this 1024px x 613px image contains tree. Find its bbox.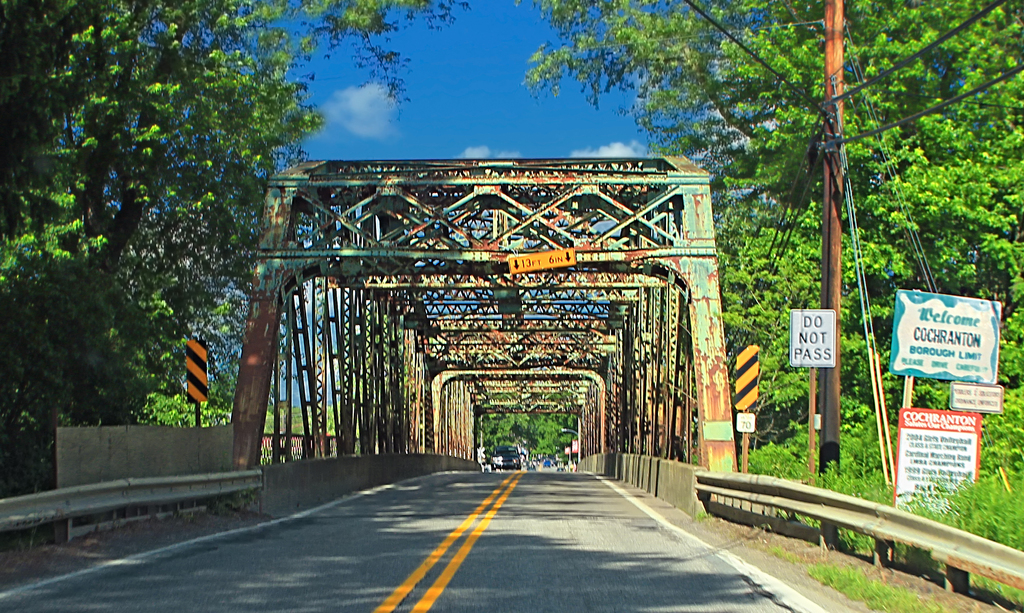
box=[519, 0, 1023, 470].
